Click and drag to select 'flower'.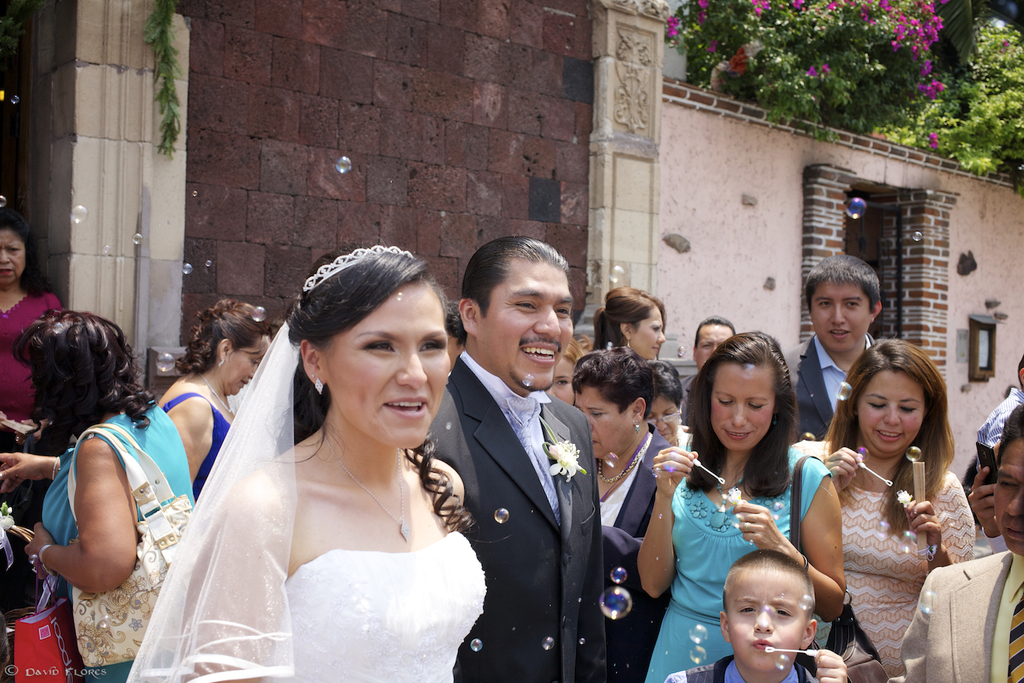
Selection: bbox=[665, 14, 686, 41].
